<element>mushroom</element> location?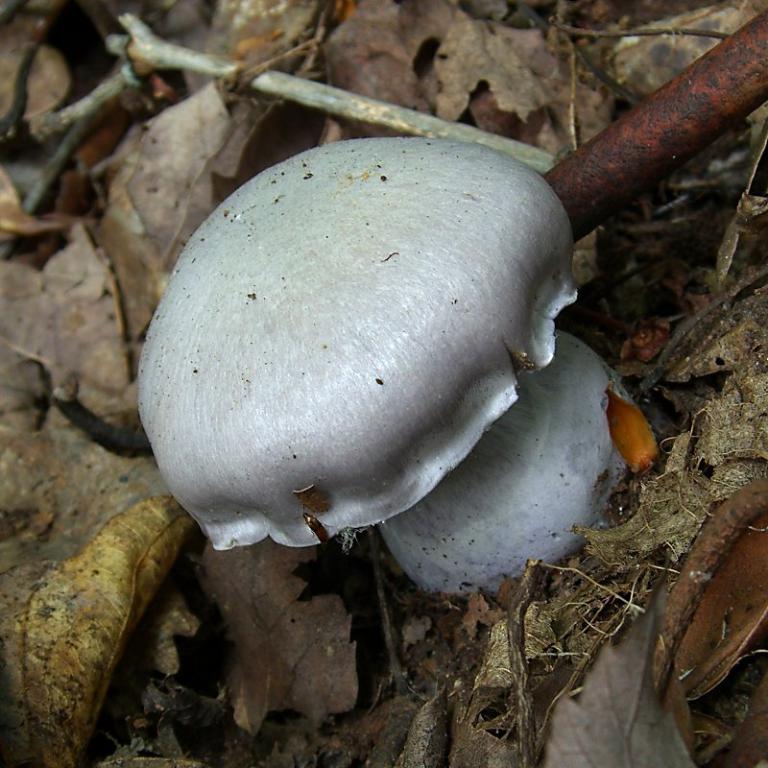
rect(129, 146, 641, 612)
